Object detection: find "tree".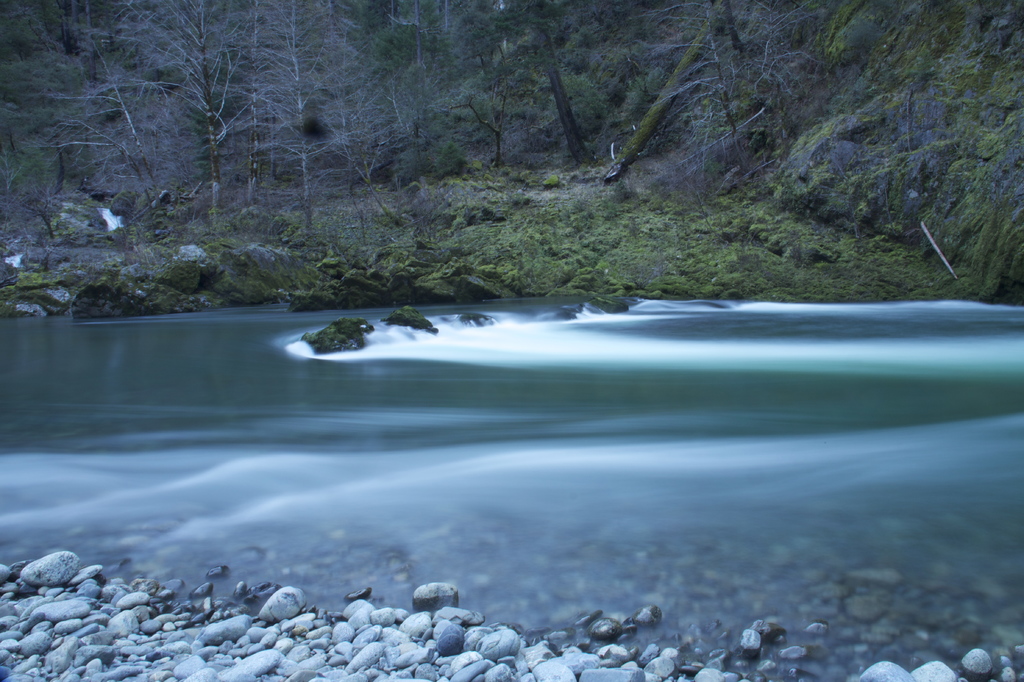
bbox(114, 0, 258, 227).
